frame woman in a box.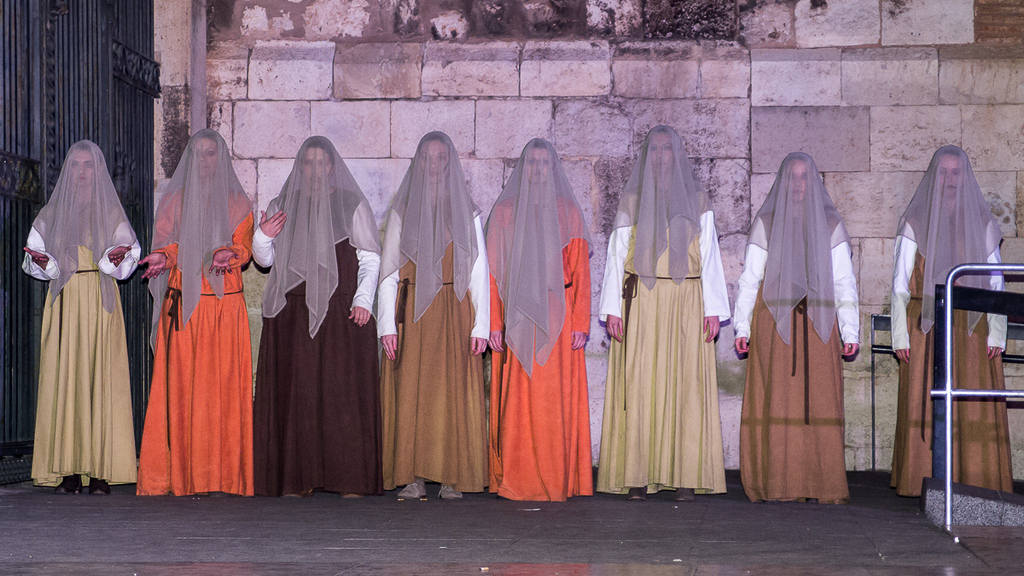
left=247, top=128, right=385, bottom=496.
